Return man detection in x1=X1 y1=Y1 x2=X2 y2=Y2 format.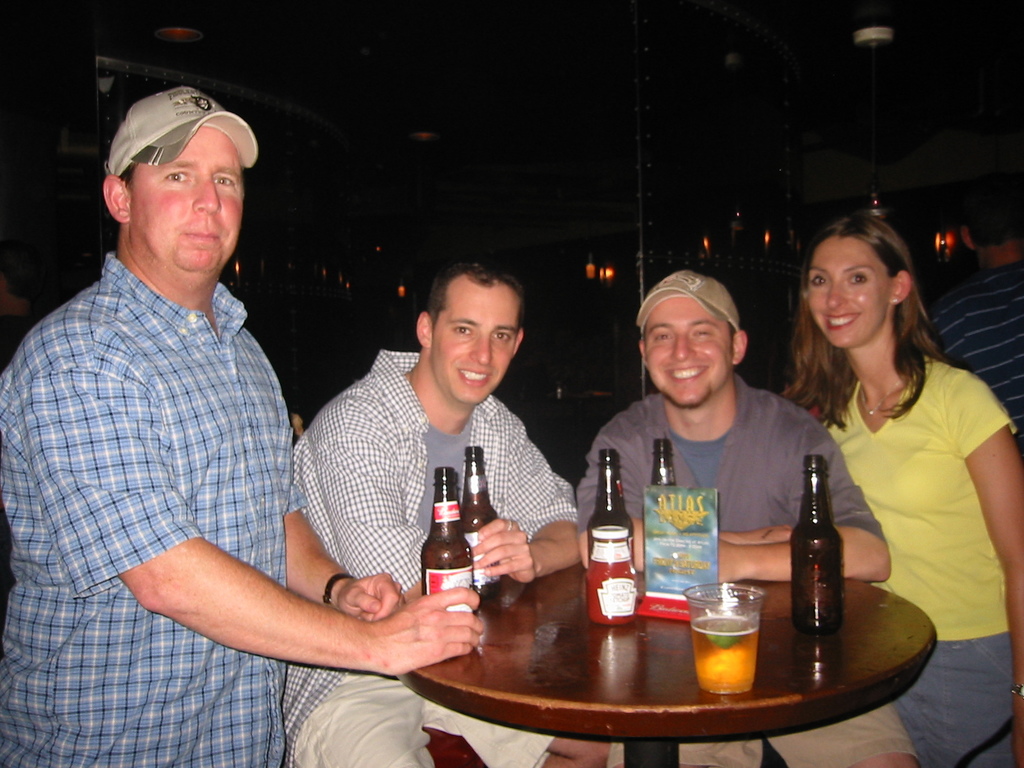
x1=280 y1=249 x2=608 y2=767.
